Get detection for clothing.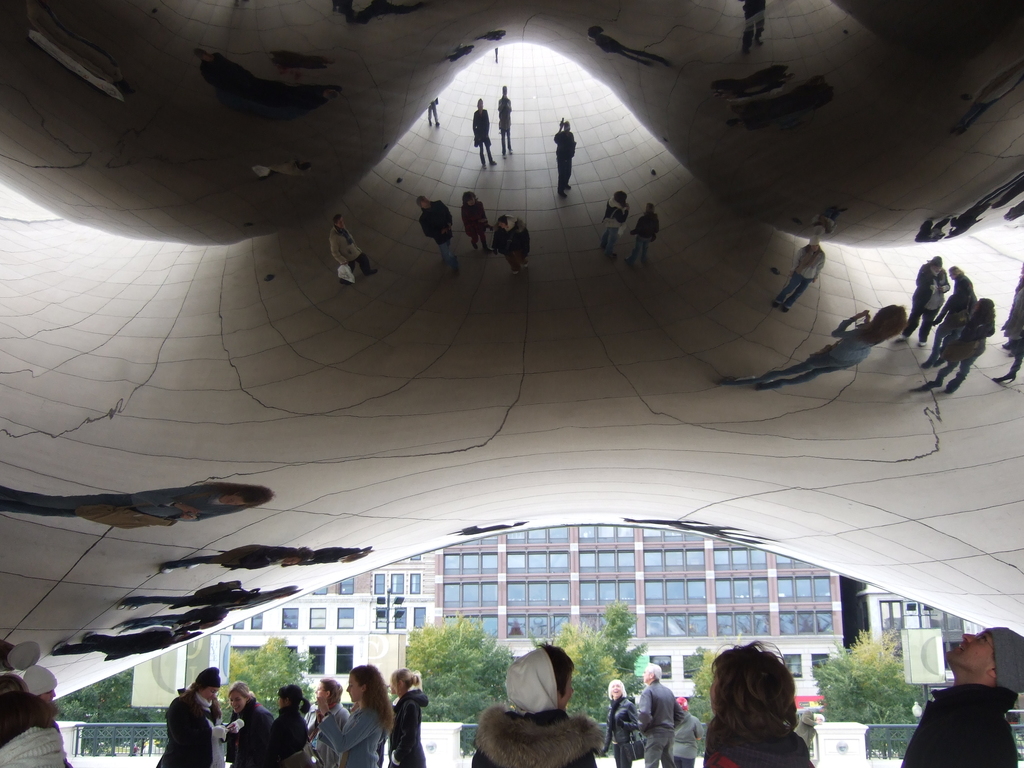
Detection: (501,94,513,150).
